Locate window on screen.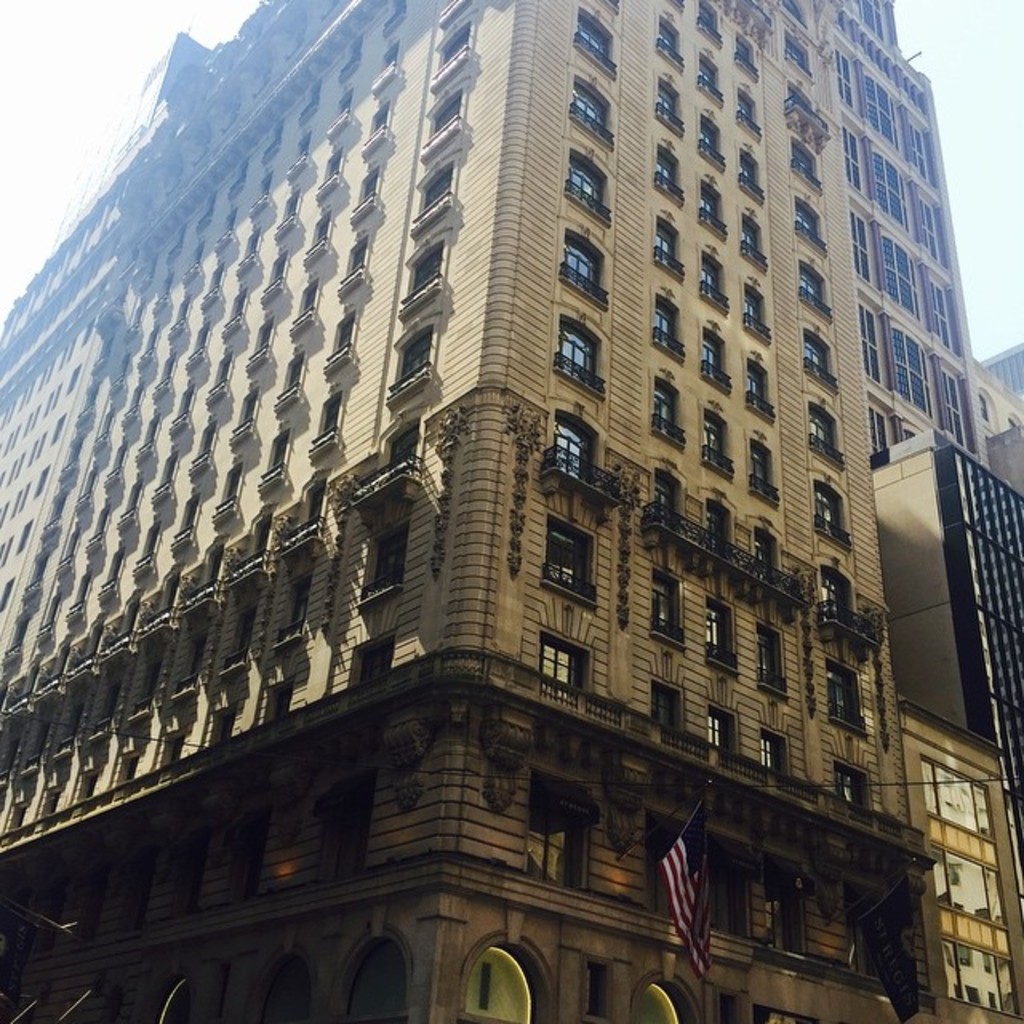
On screen at box=[558, 229, 603, 310].
